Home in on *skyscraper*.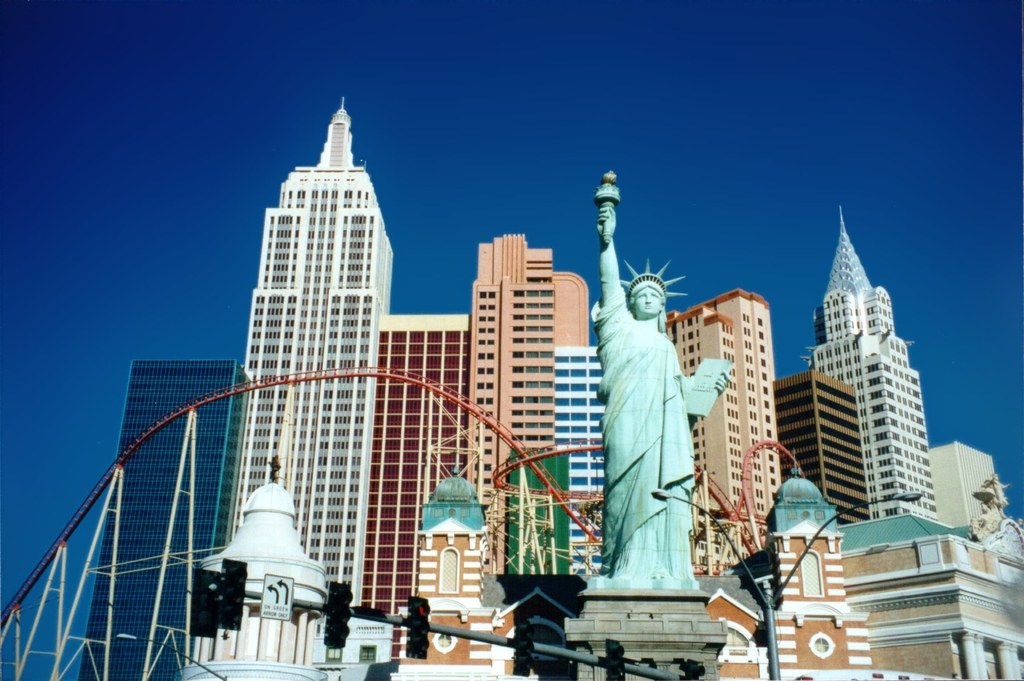
Homed in at <region>802, 204, 932, 519</region>.
